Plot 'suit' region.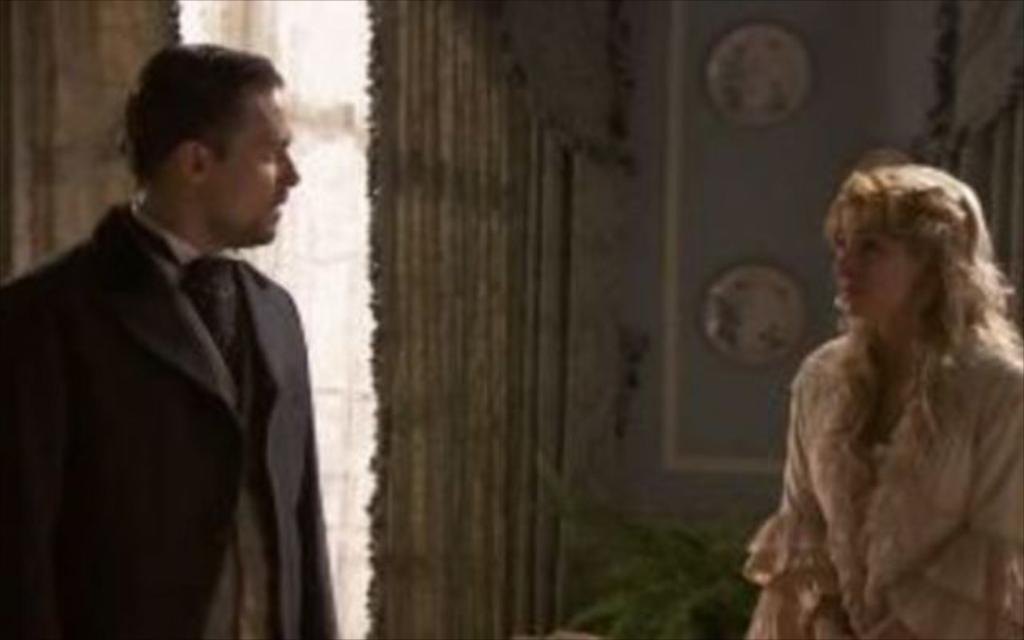
Plotted at detection(19, 112, 336, 630).
